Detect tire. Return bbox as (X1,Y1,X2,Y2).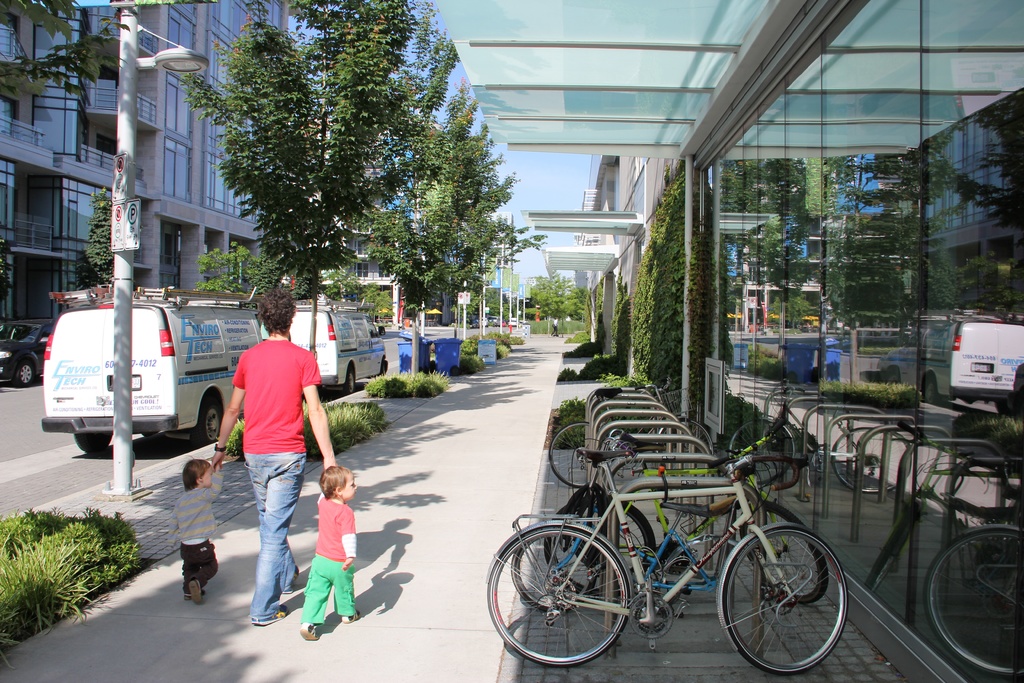
(659,417,714,478).
